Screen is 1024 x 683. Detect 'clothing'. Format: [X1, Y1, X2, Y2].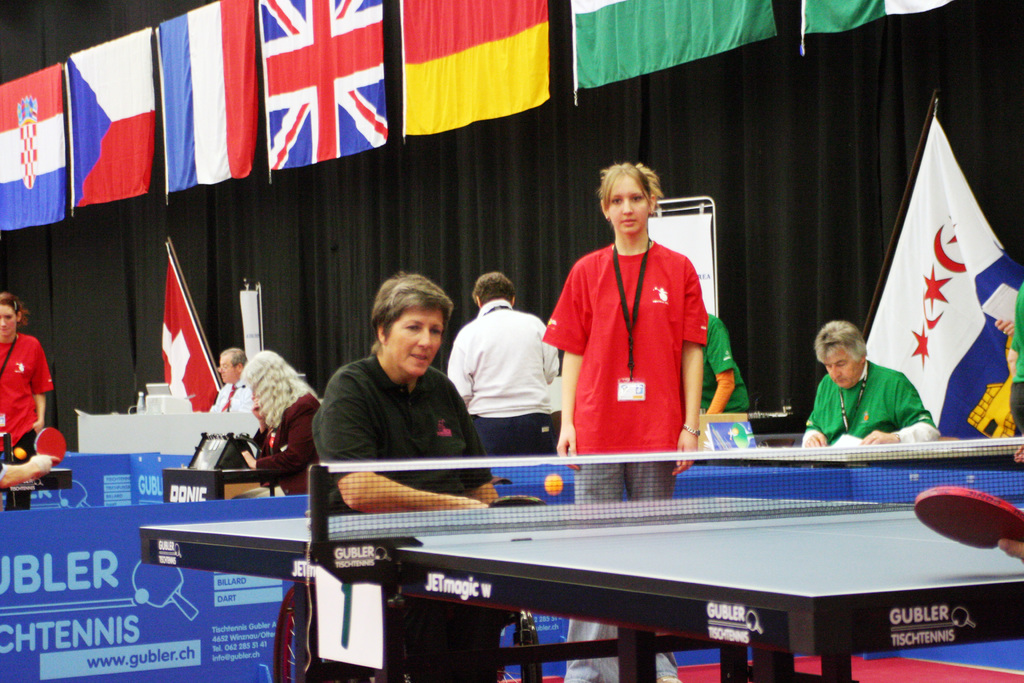
[259, 391, 322, 494].
